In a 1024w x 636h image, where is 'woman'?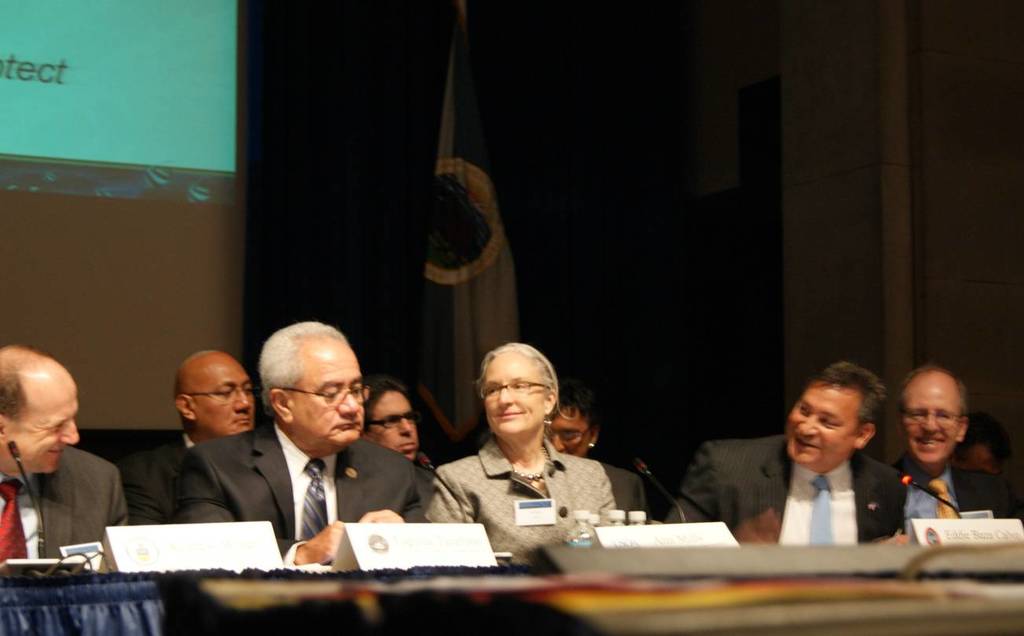
rect(430, 336, 643, 546).
